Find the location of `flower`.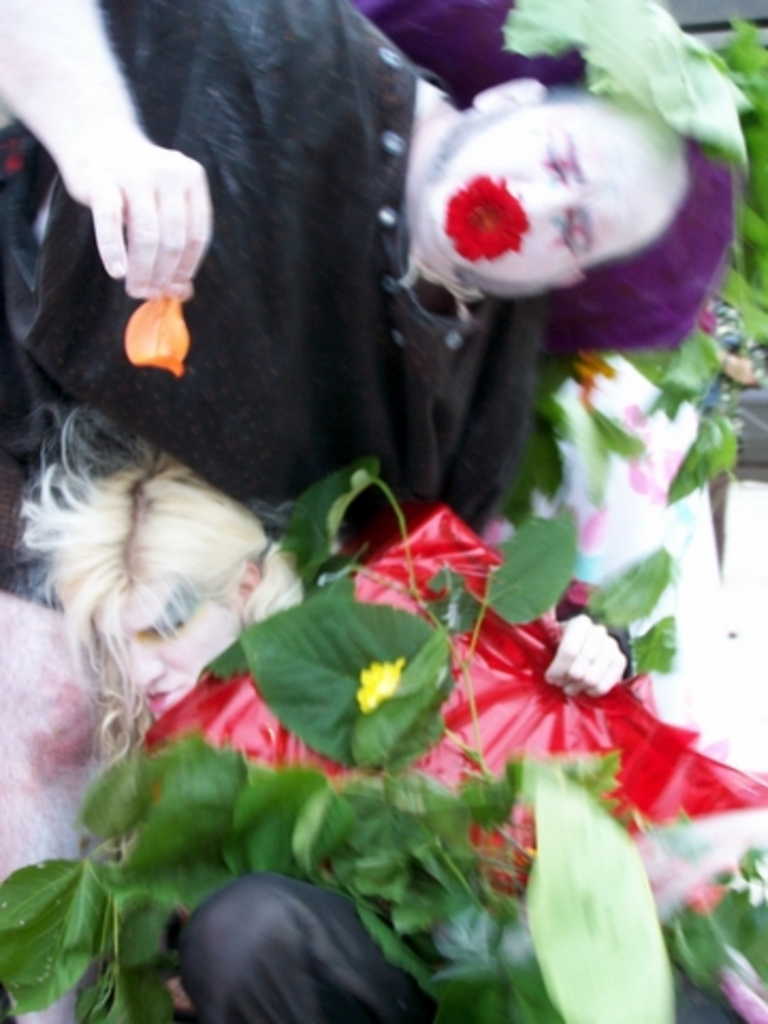
Location: 354,653,407,713.
